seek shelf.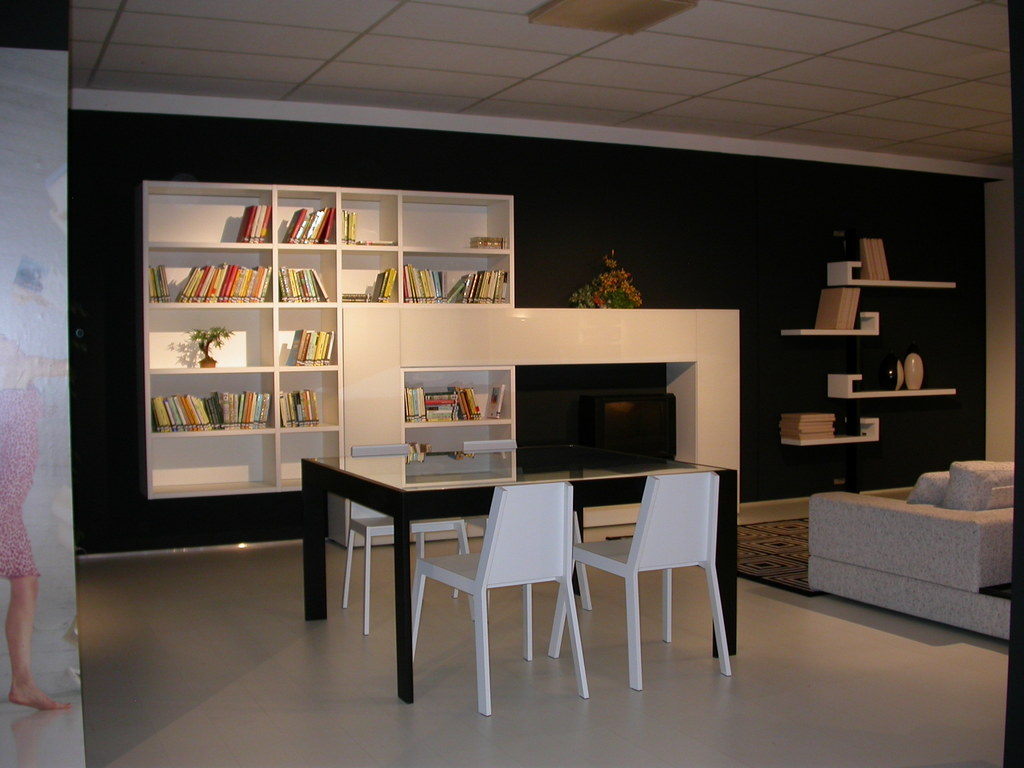
[403,369,515,426].
